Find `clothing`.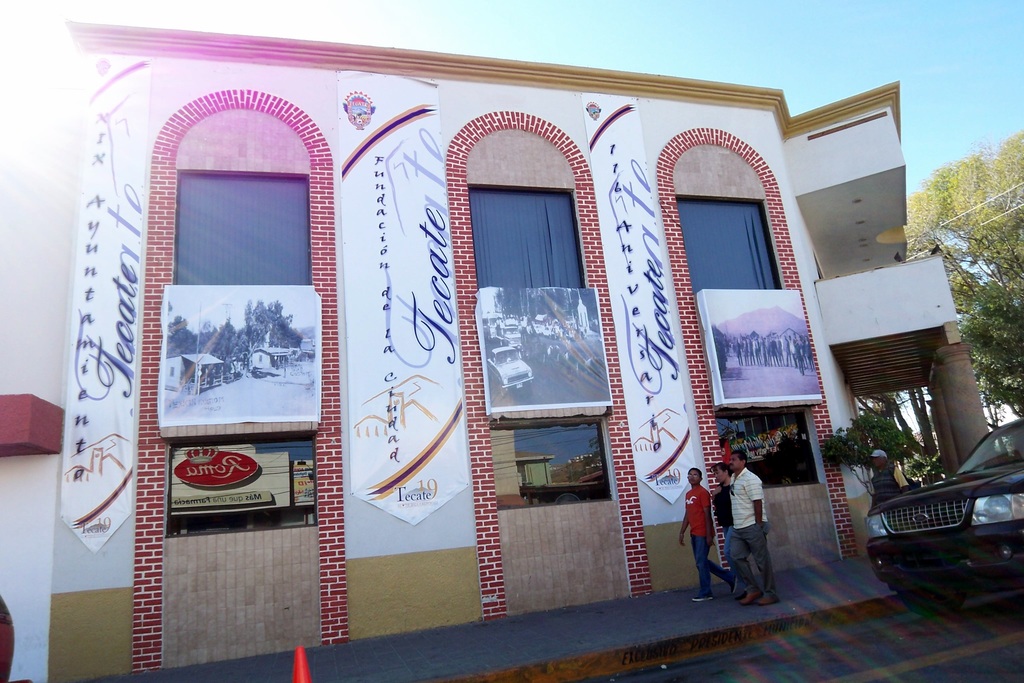
select_region(749, 342, 753, 362).
